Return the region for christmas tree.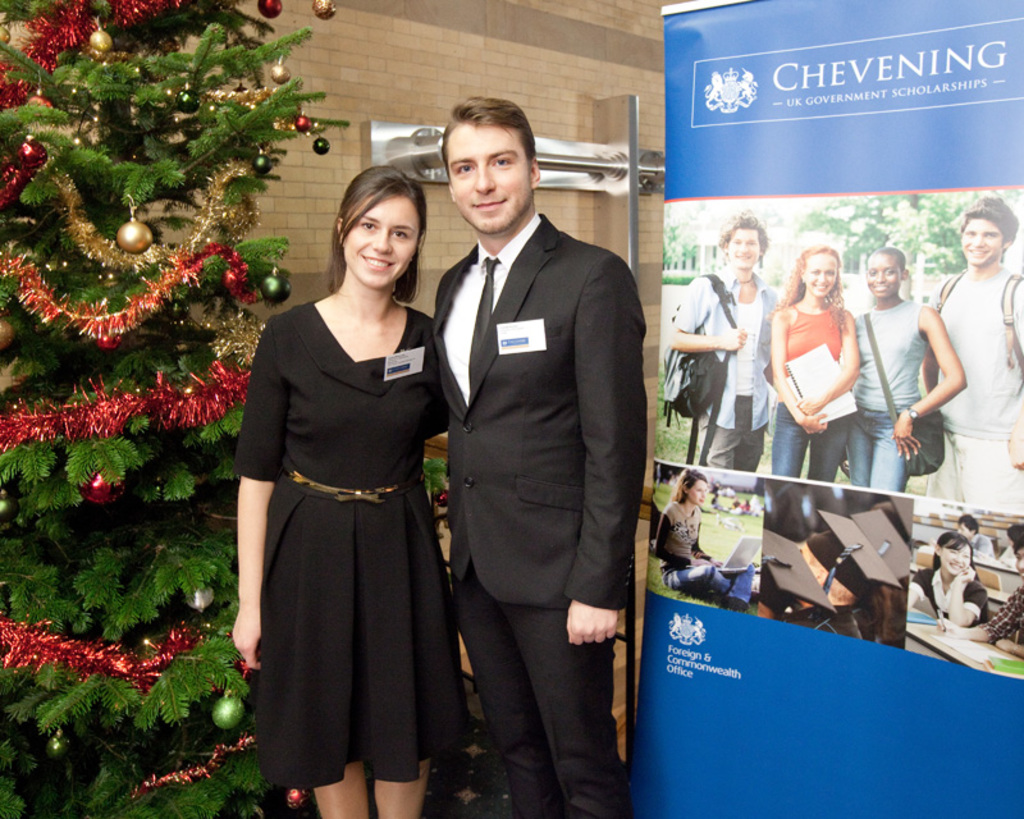
select_region(0, 0, 439, 816).
